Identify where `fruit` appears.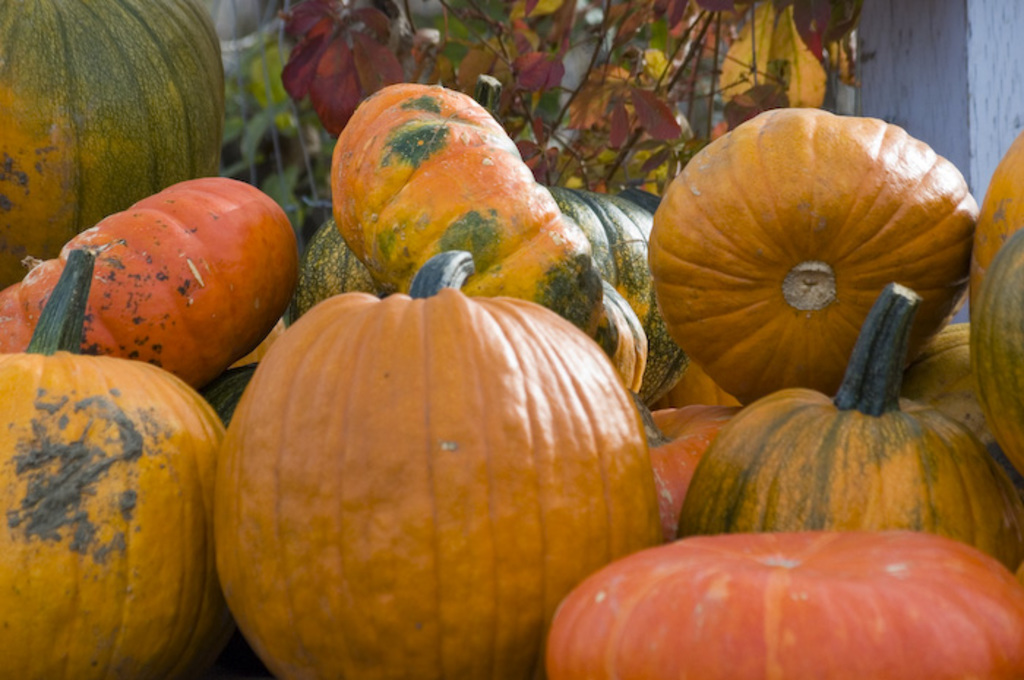
Appears at region(968, 126, 1023, 311).
